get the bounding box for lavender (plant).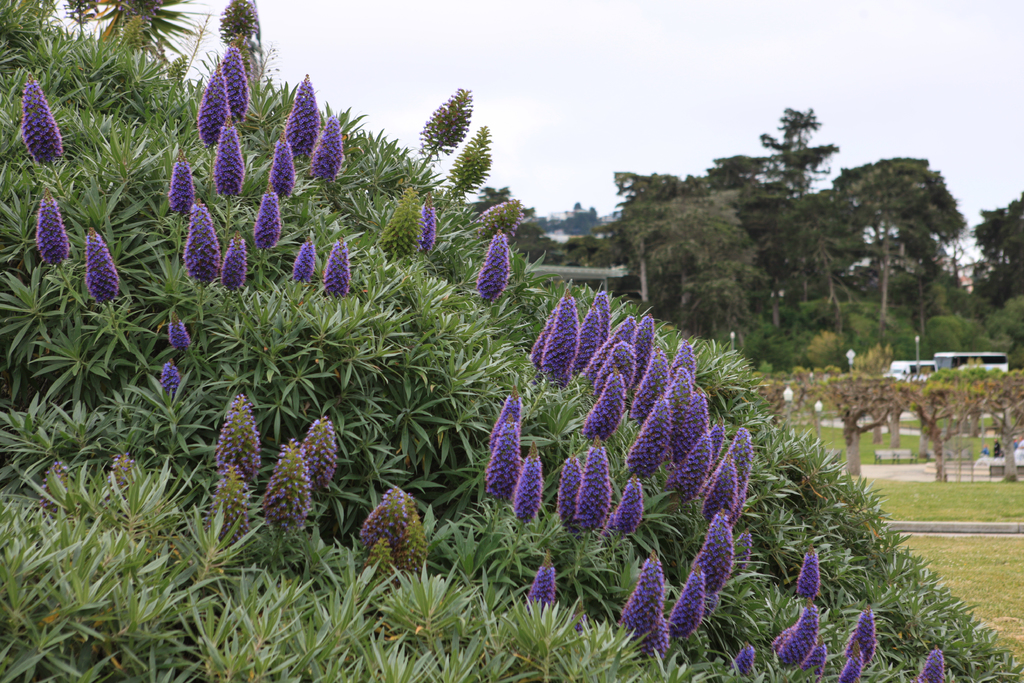
Rect(794, 557, 840, 604).
